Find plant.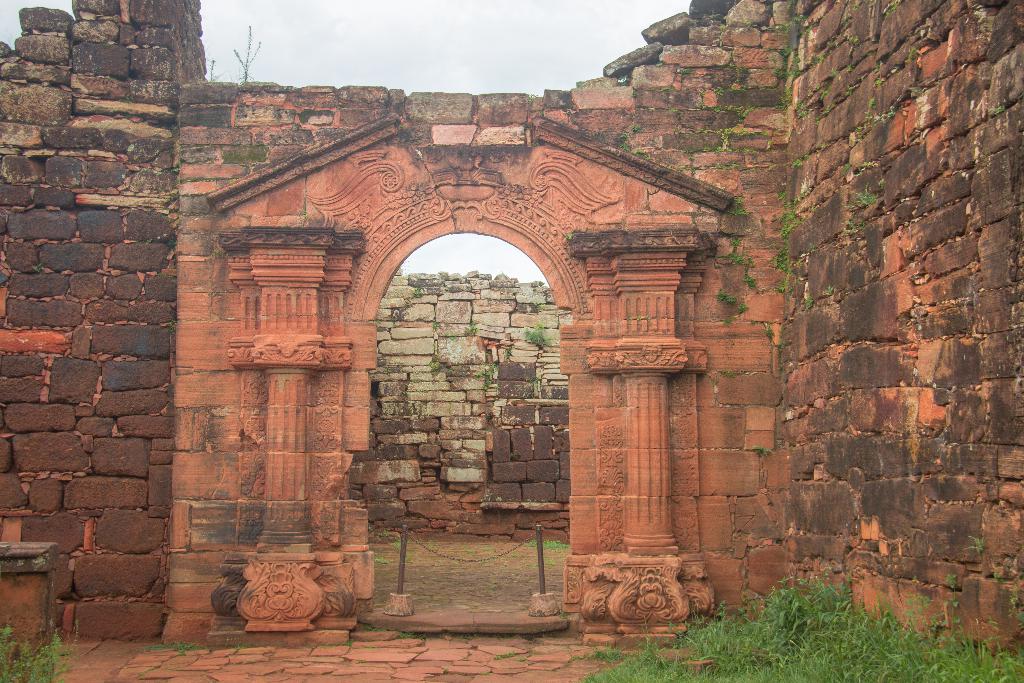
(left=671, top=106, right=682, bottom=112).
